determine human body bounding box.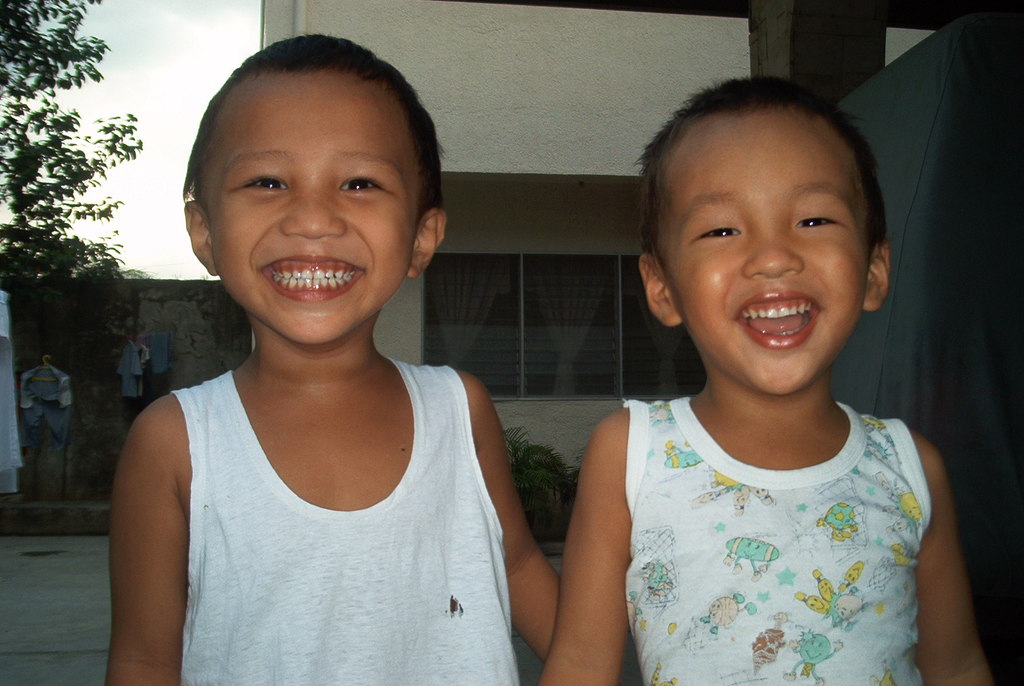
Determined: 113, 108, 551, 678.
